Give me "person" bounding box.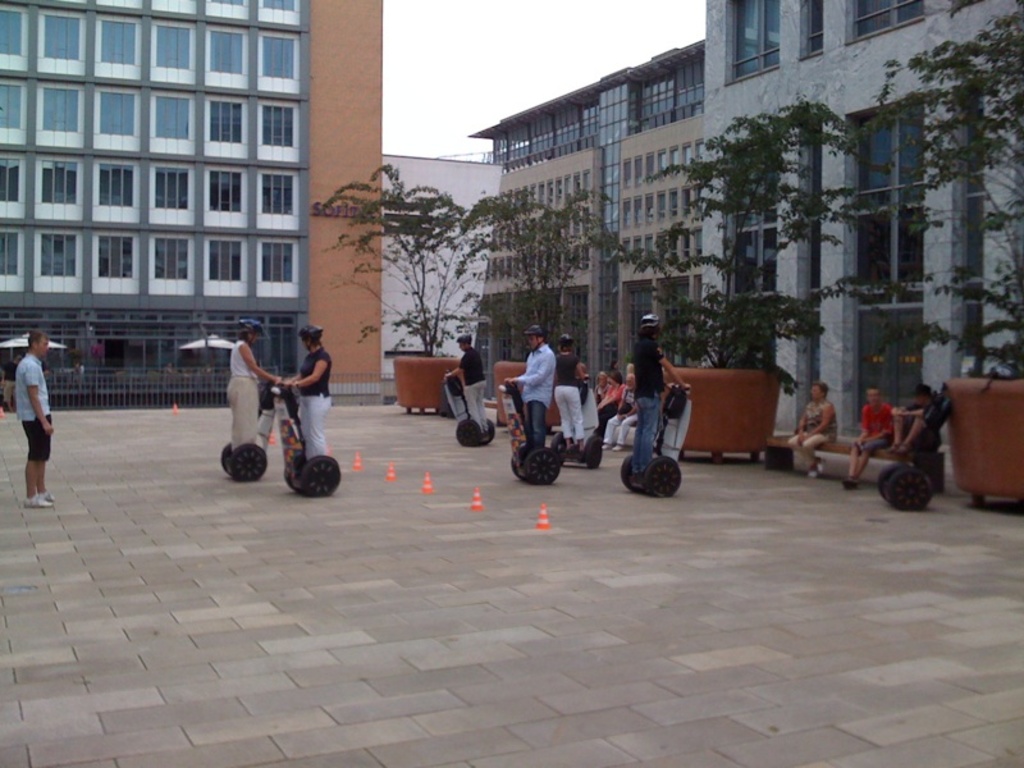
x1=0, y1=357, x2=15, y2=416.
